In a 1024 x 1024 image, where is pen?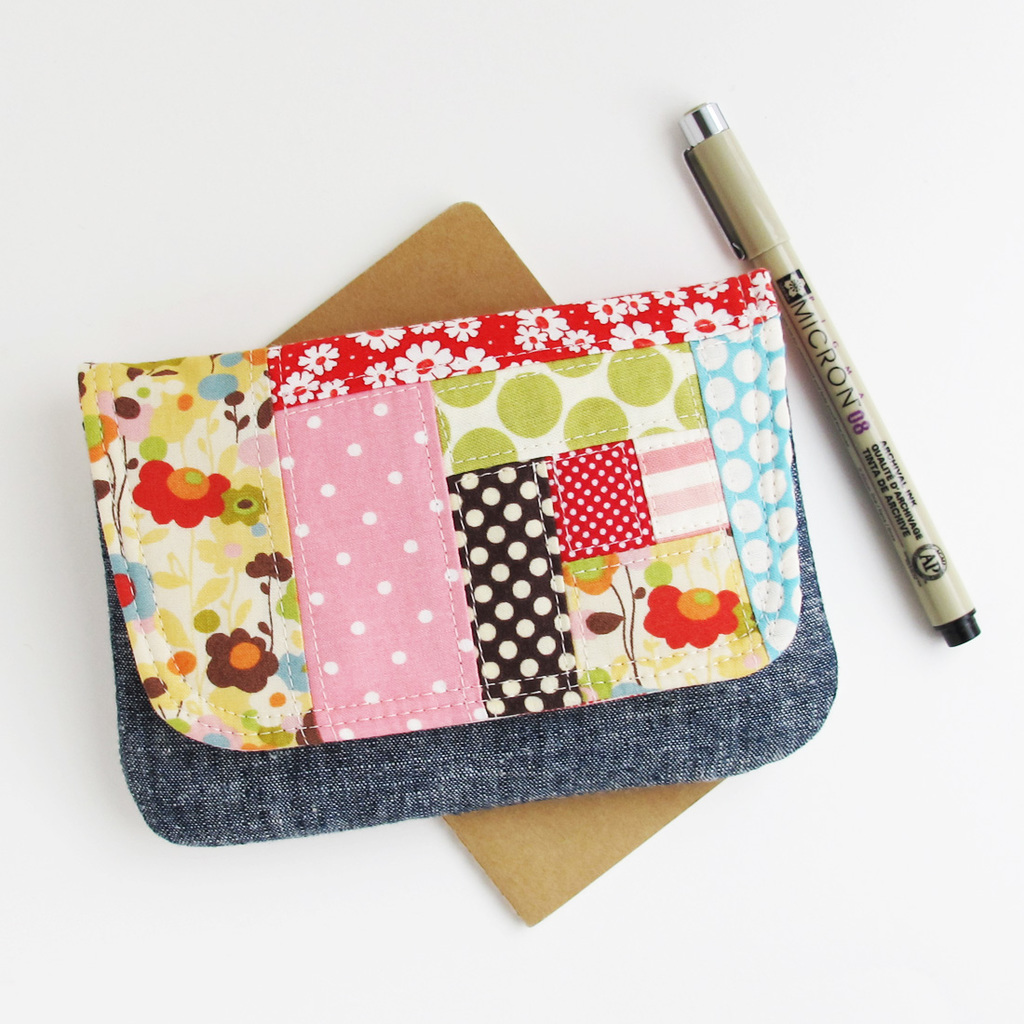
region(686, 96, 971, 666).
